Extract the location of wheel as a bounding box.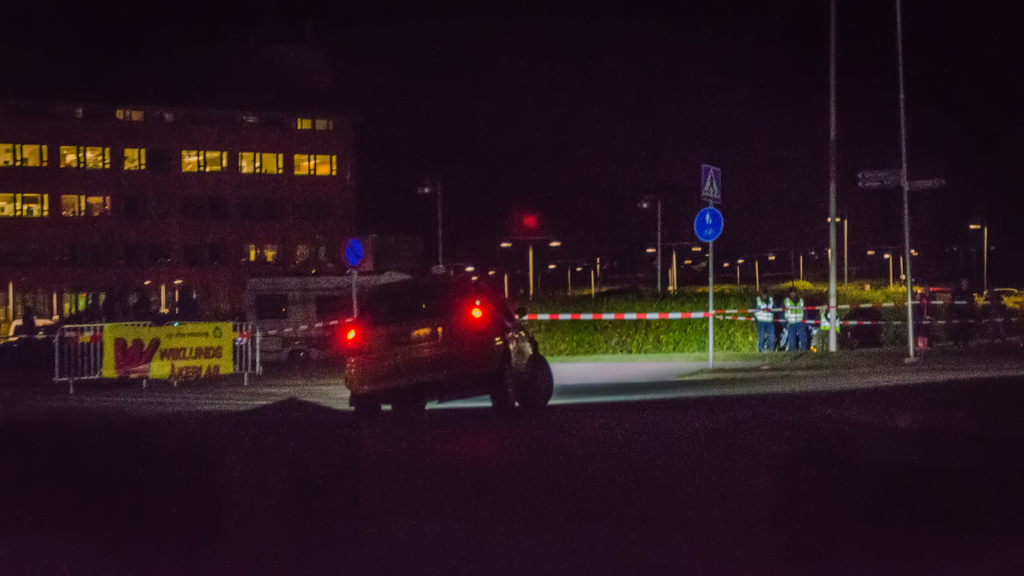
x1=518, y1=353, x2=556, y2=406.
